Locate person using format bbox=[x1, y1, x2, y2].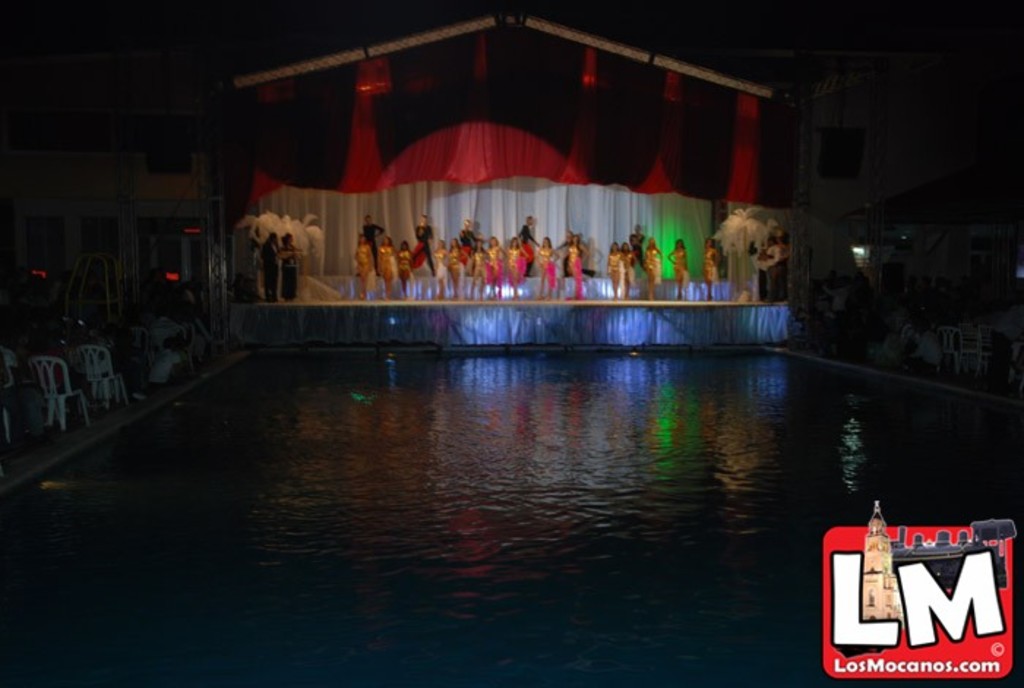
bbox=[396, 244, 411, 284].
